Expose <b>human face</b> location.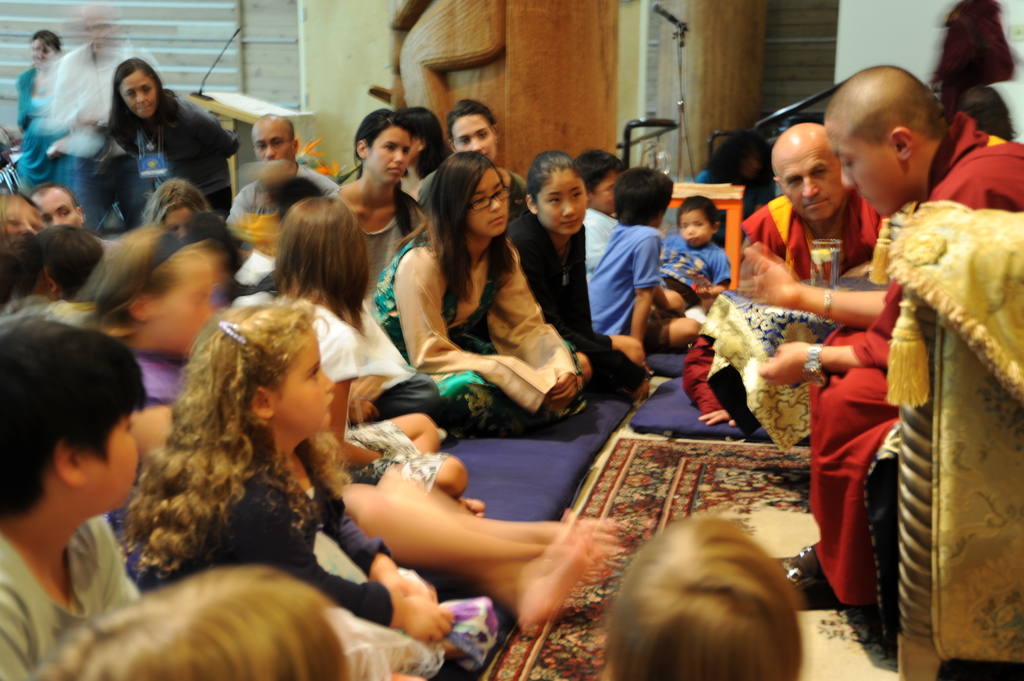
Exposed at region(36, 196, 76, 225).
